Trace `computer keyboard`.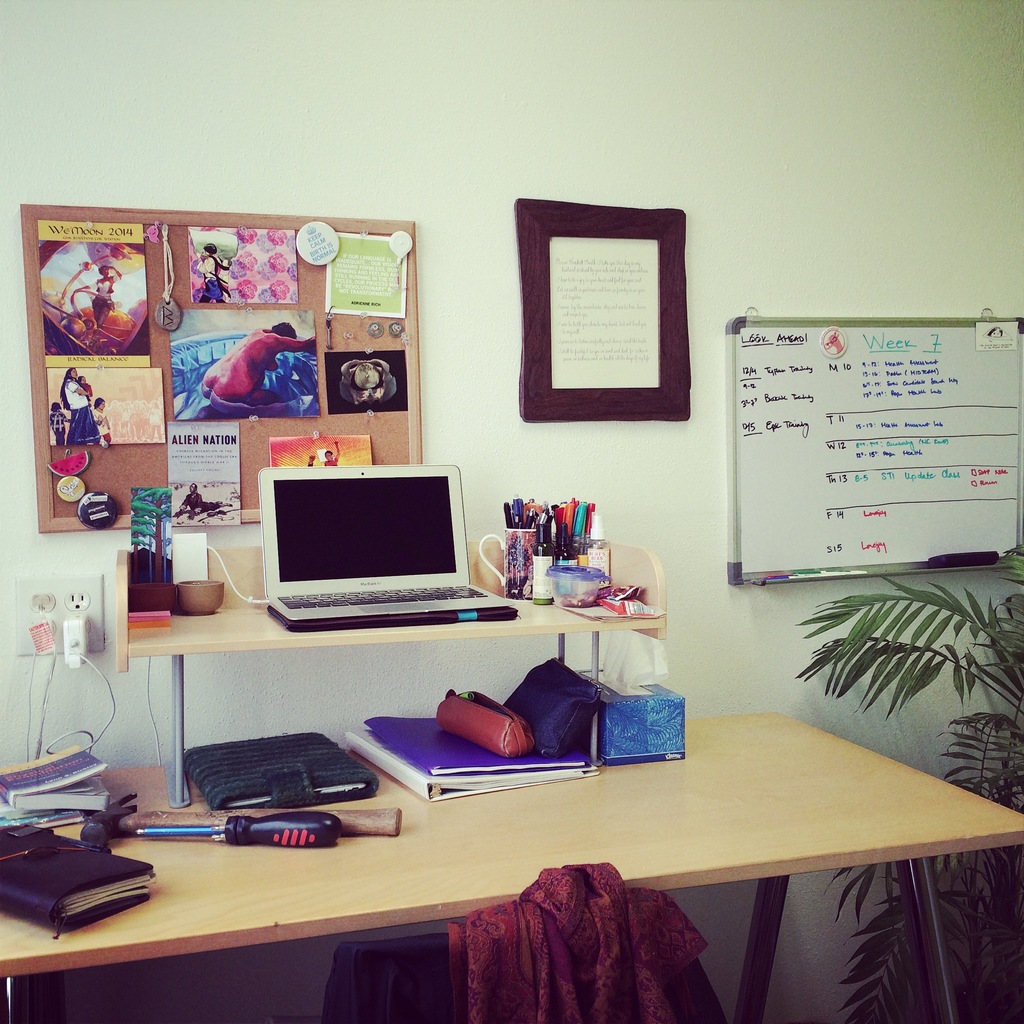
Traced to detection(273, 581, 487, 609).
